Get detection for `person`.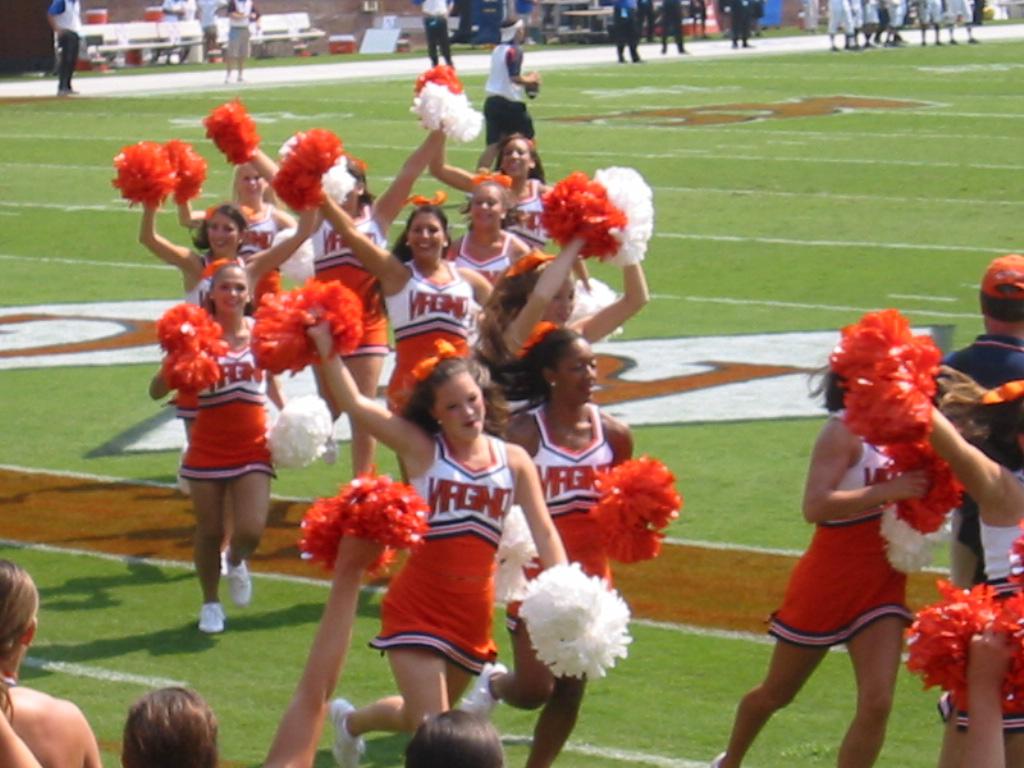
Detection: locate(921, 0, 932, 43).
